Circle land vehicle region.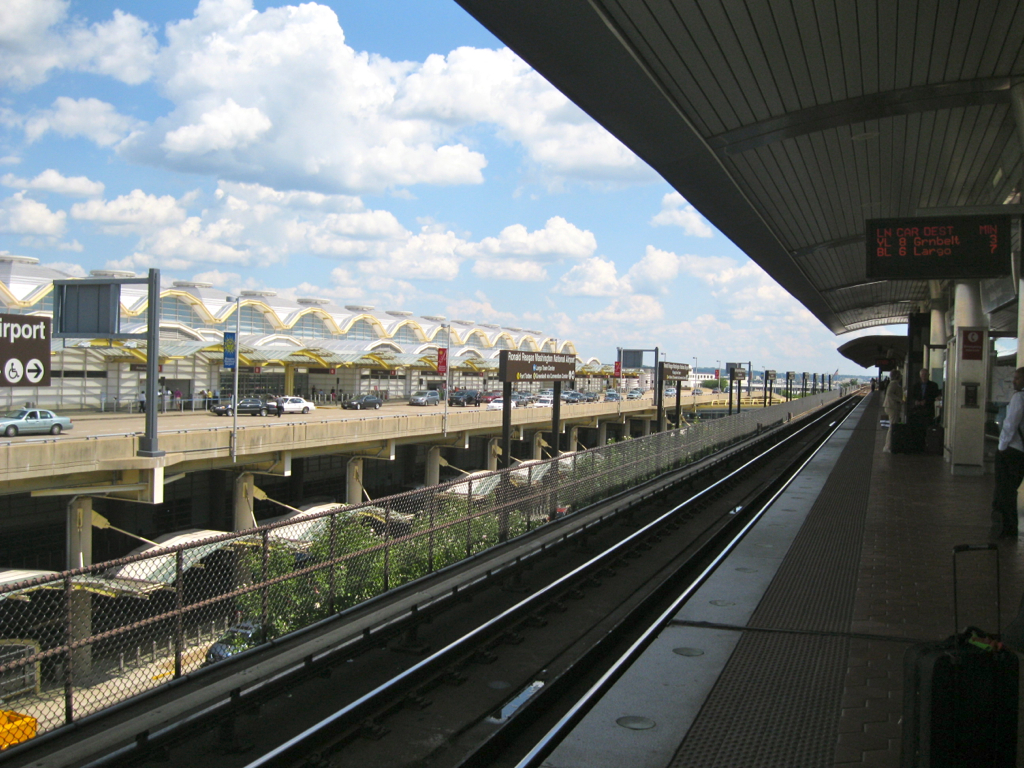
Region: 214 398 261 414.
